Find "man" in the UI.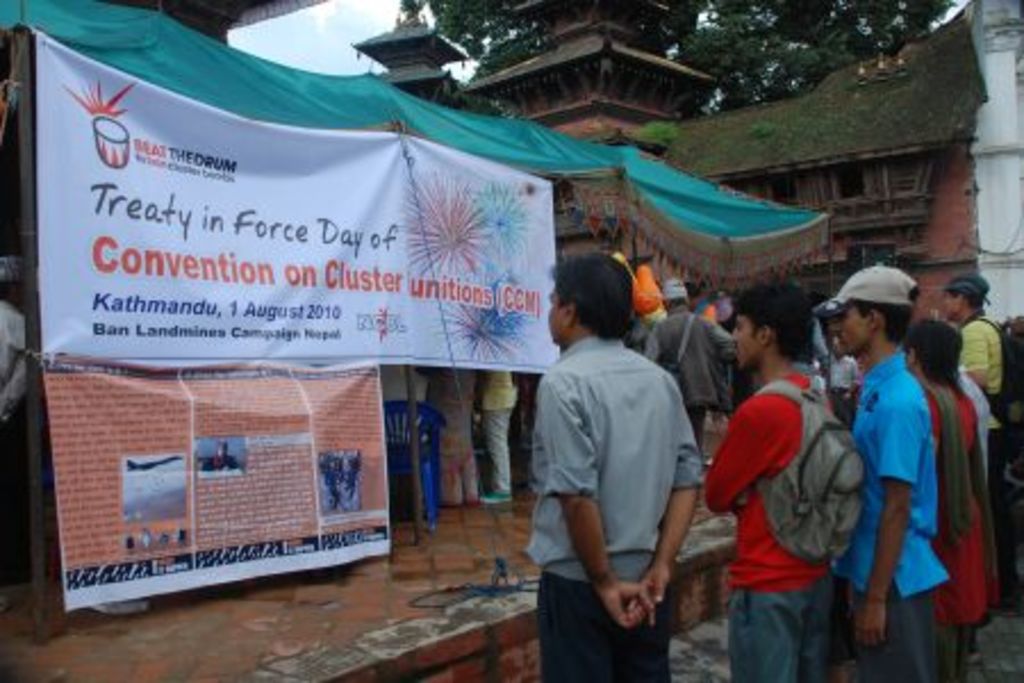
UI element at pyautogui.locateOnScreen(703, 282, 844, 681).
